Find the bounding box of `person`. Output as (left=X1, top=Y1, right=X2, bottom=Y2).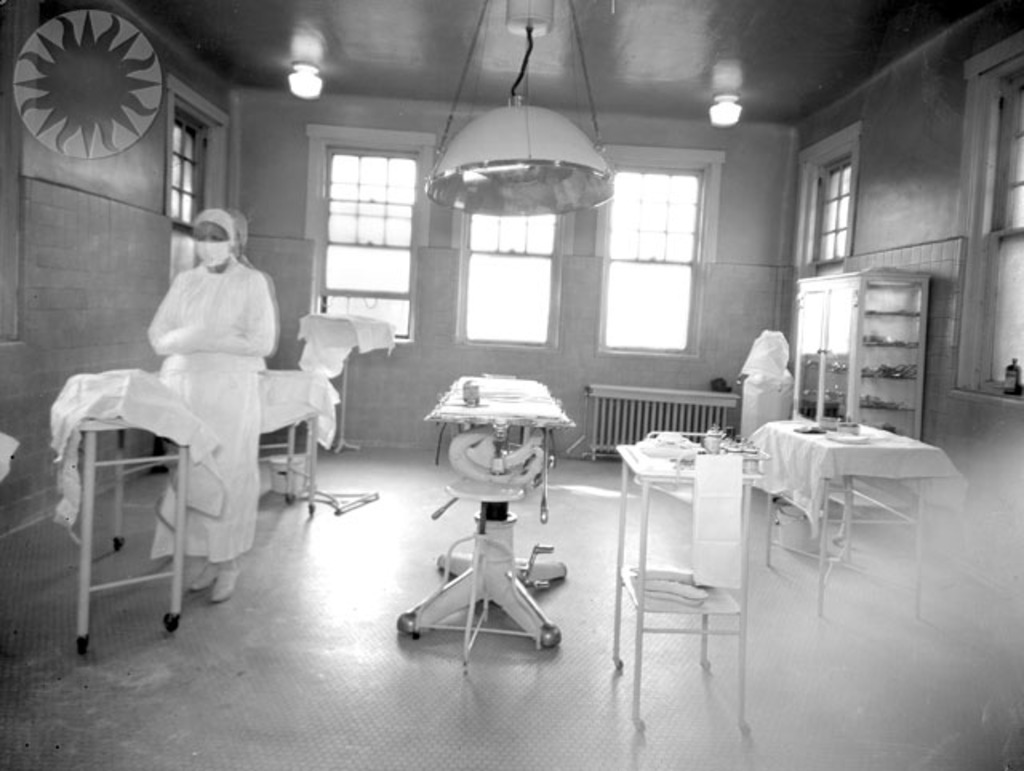
(left=141, top=197, right=286, bottom=598).
